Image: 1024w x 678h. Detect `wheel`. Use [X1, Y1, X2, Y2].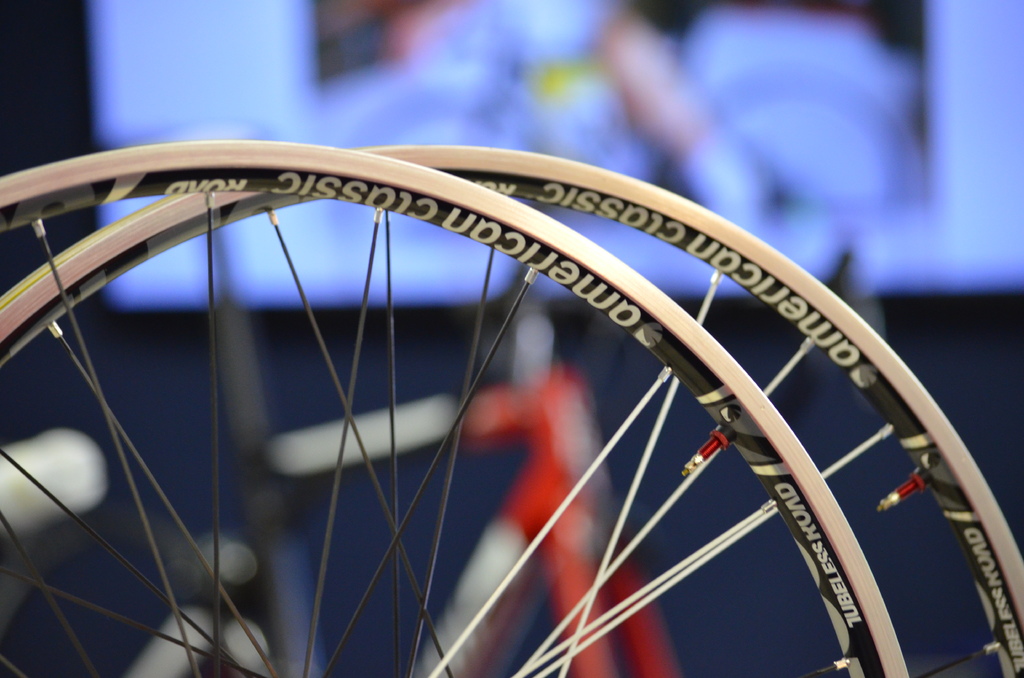
[0, 149, 1023, 677].
